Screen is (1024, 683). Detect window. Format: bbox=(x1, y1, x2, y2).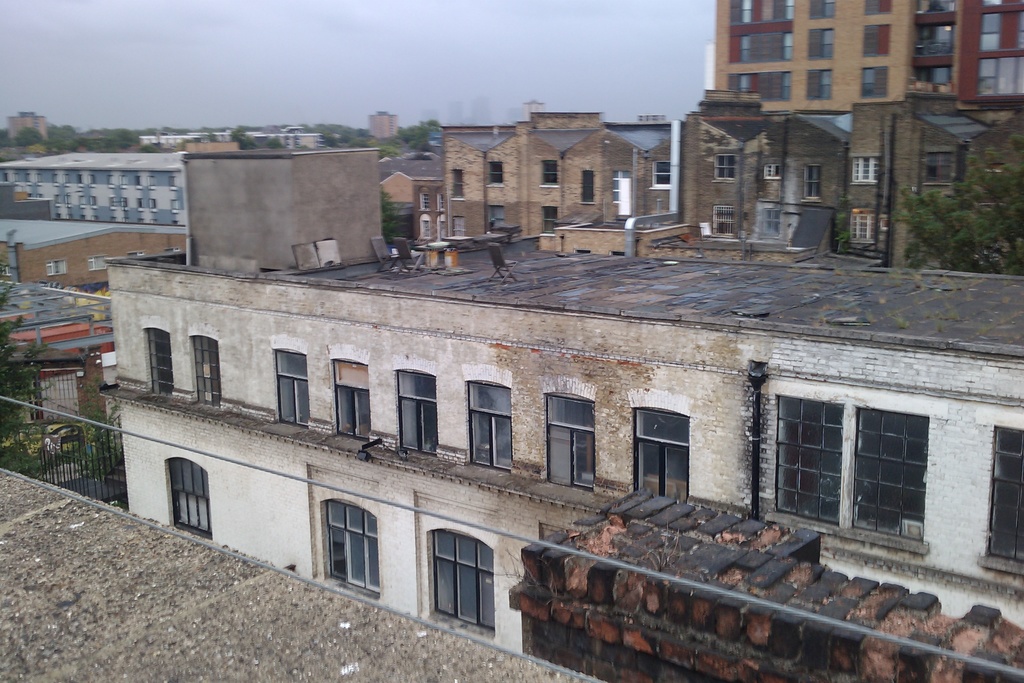
bbox=(145, 327, 174, 397).
